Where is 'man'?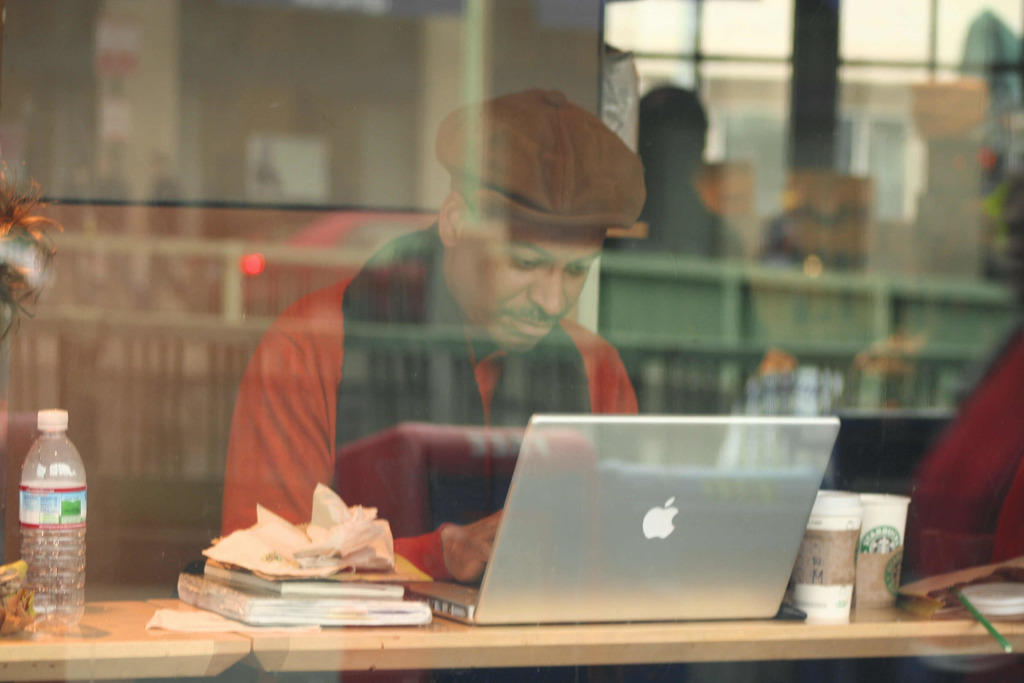
259/165/705/491.
